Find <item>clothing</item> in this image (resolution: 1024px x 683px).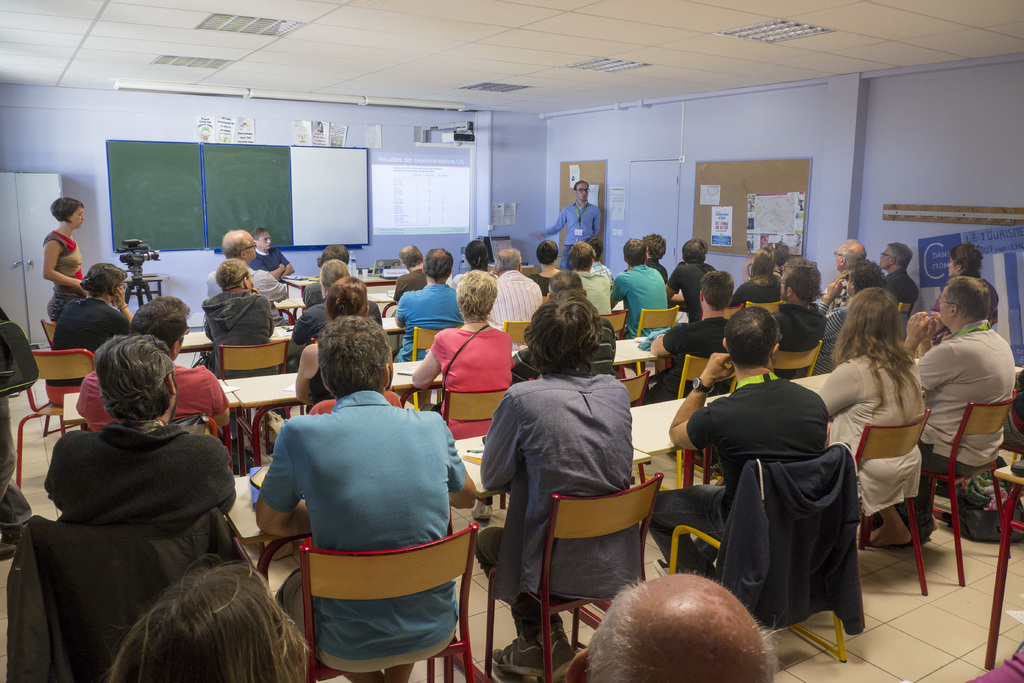
box(486, 267, 540, 345).
